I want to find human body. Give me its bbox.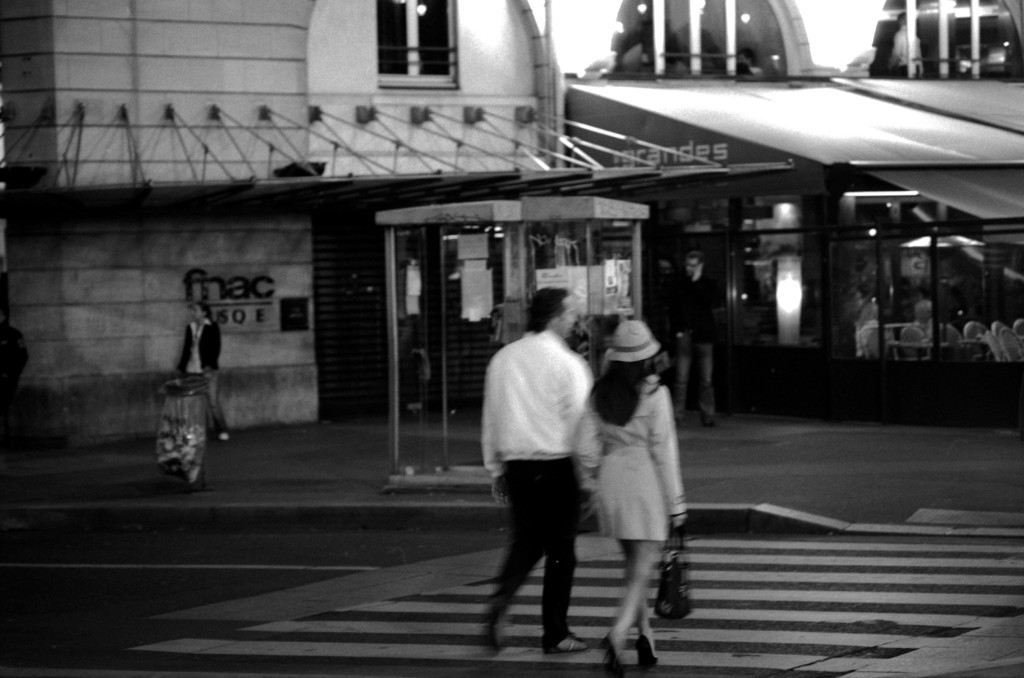
(x1=481, y1=255, x2=602, y2=663).
